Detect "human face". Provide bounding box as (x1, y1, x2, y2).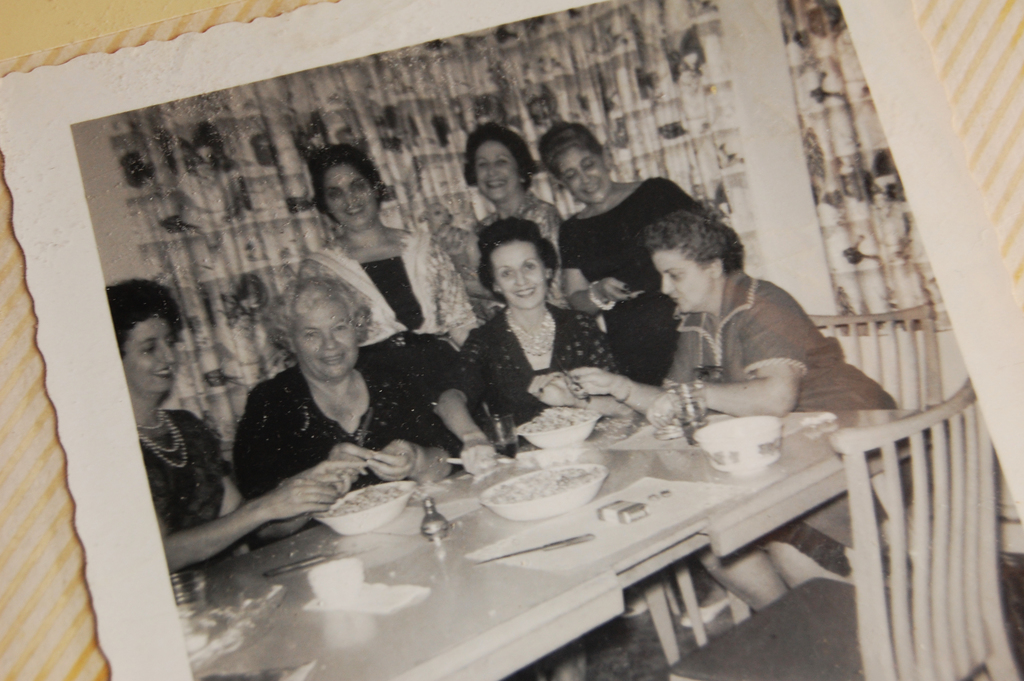
(476, 145, 519, 203).
